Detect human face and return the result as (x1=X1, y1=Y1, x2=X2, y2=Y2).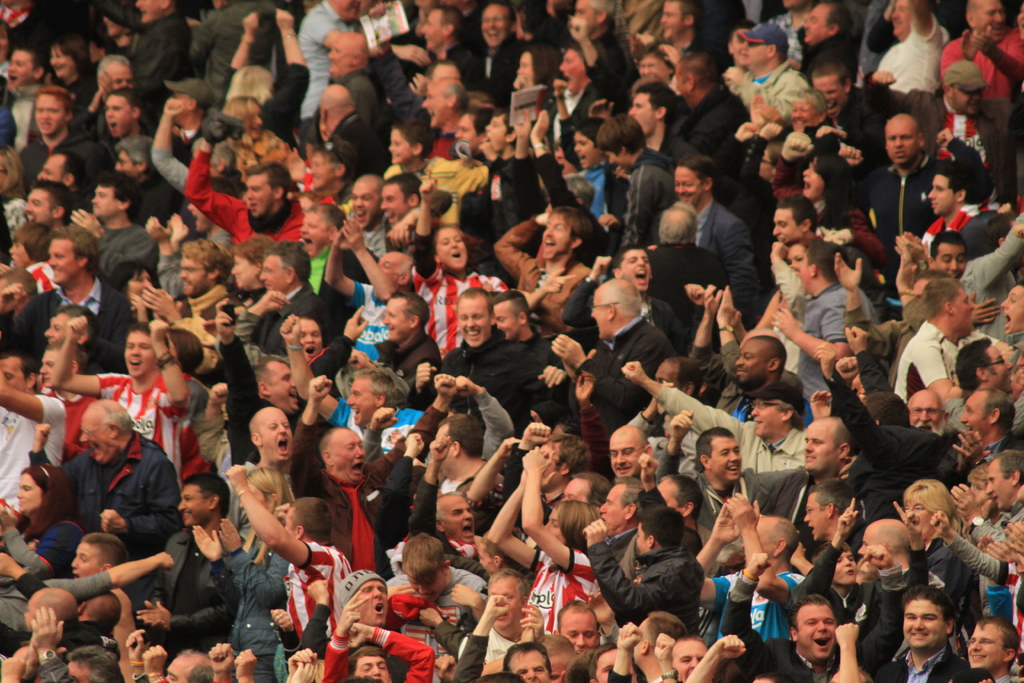
(x1=595, y1=648, x2=618, y2=682).
